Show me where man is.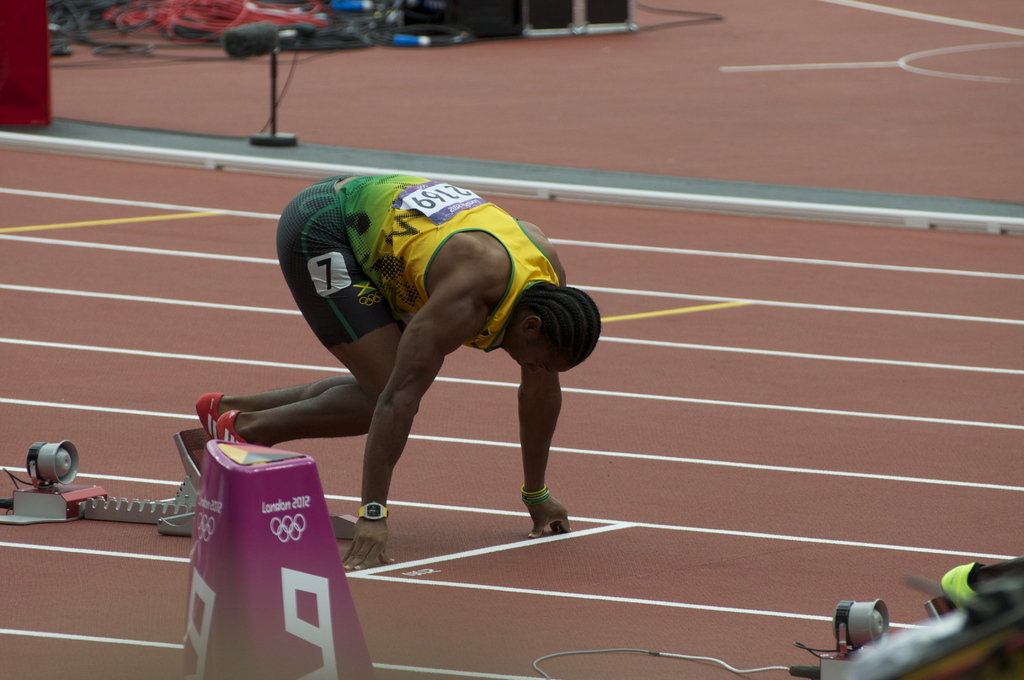
man is at [204,158,630,559].
